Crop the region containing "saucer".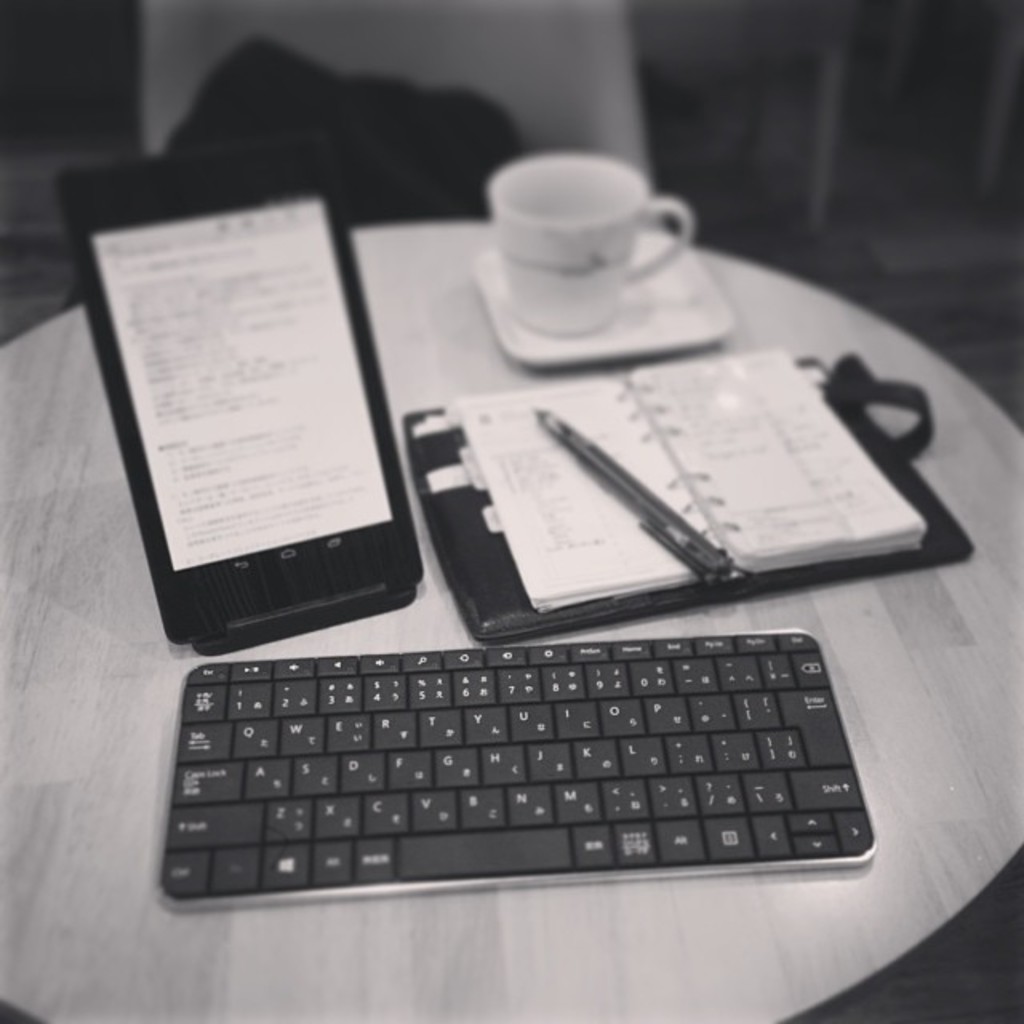
Crop region: BBox(466, 235, 734, 374).
